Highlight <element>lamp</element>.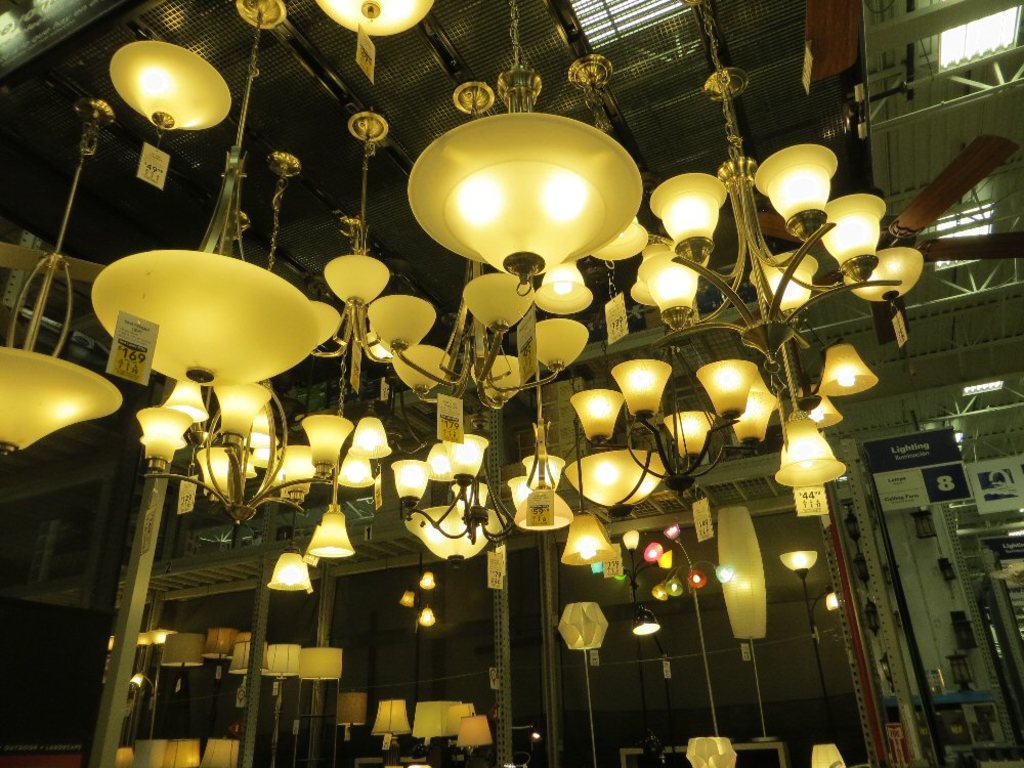
Highlighted region: <box>165,382,209,421</box>.
